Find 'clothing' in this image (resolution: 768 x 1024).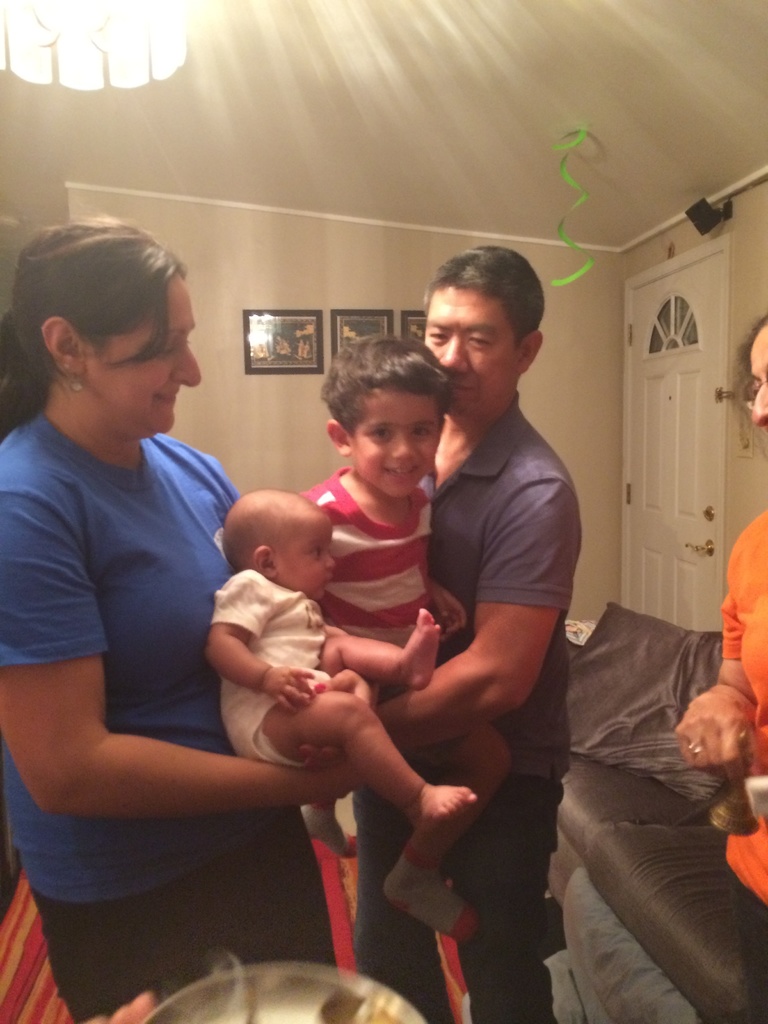
bbox(721, 506, 767, 1023).
